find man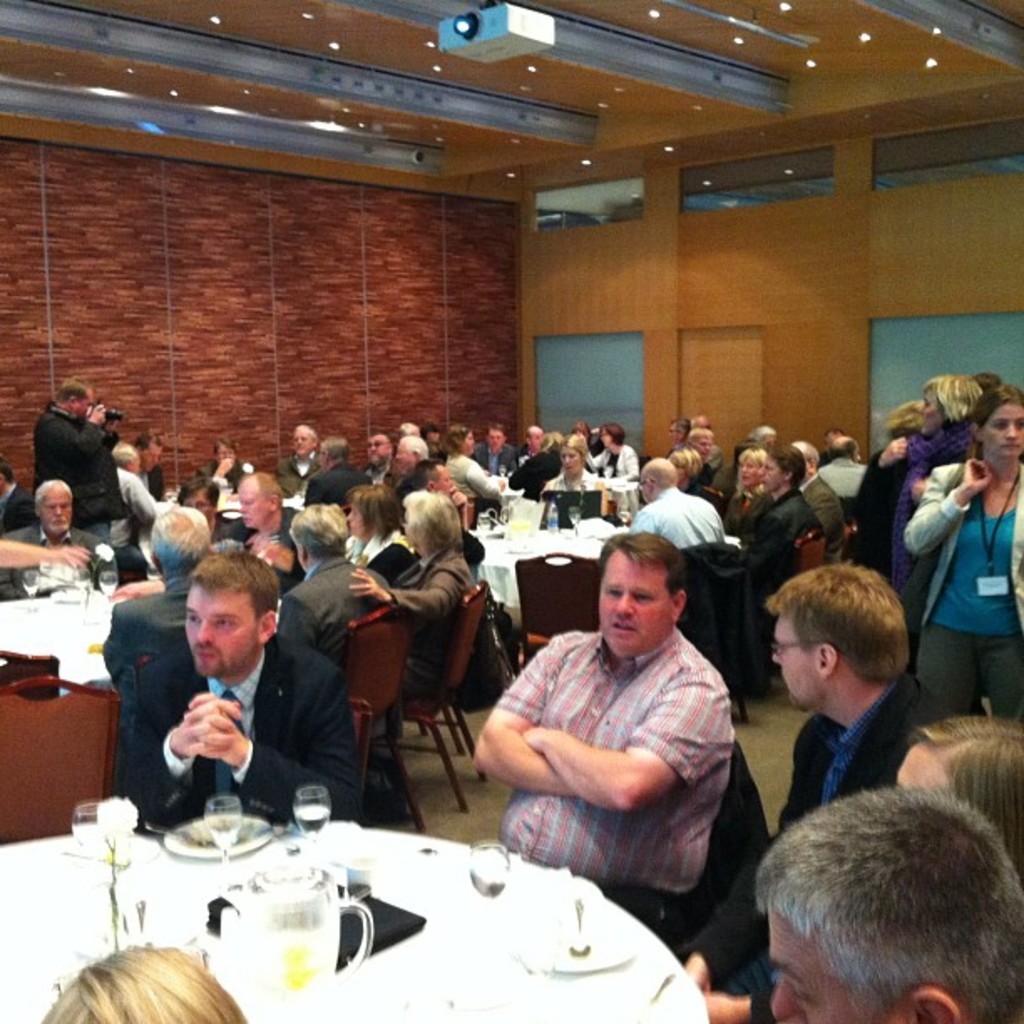
627/455/731/547
